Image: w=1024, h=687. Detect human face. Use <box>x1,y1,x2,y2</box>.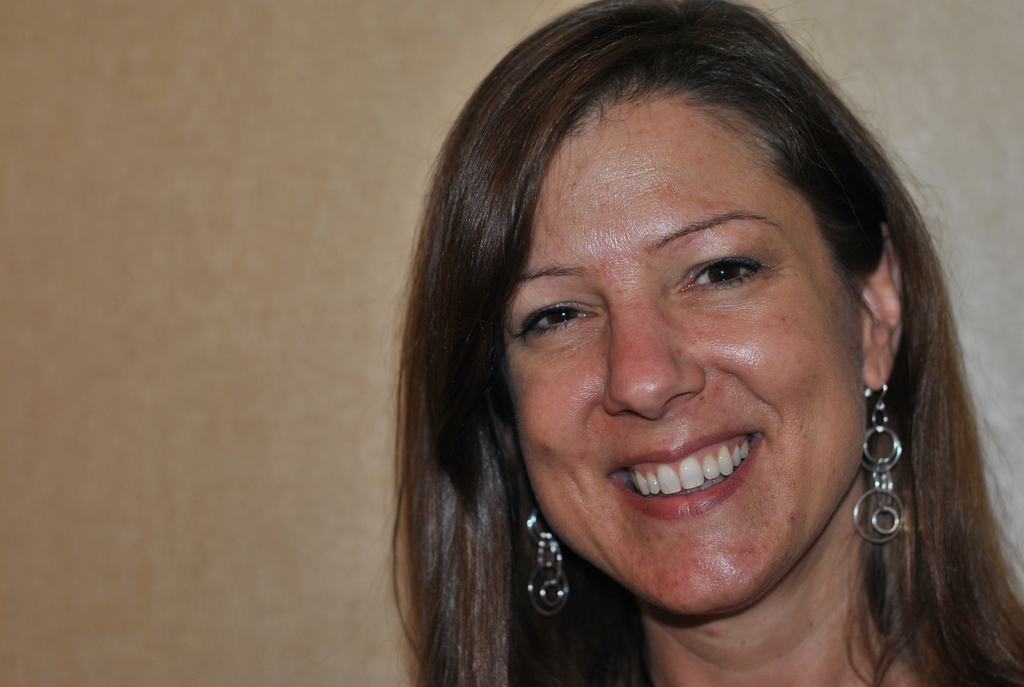
<box>505,101,863,622</box>.
